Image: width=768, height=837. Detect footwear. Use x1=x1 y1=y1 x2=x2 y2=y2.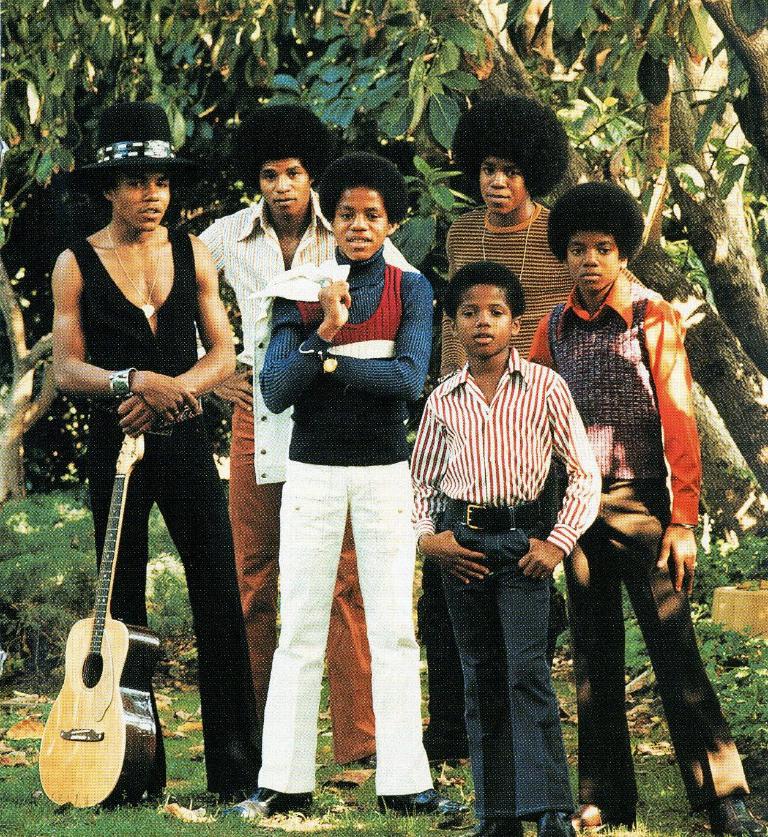
x1=536 y1=806 x2=578 y2=836.
